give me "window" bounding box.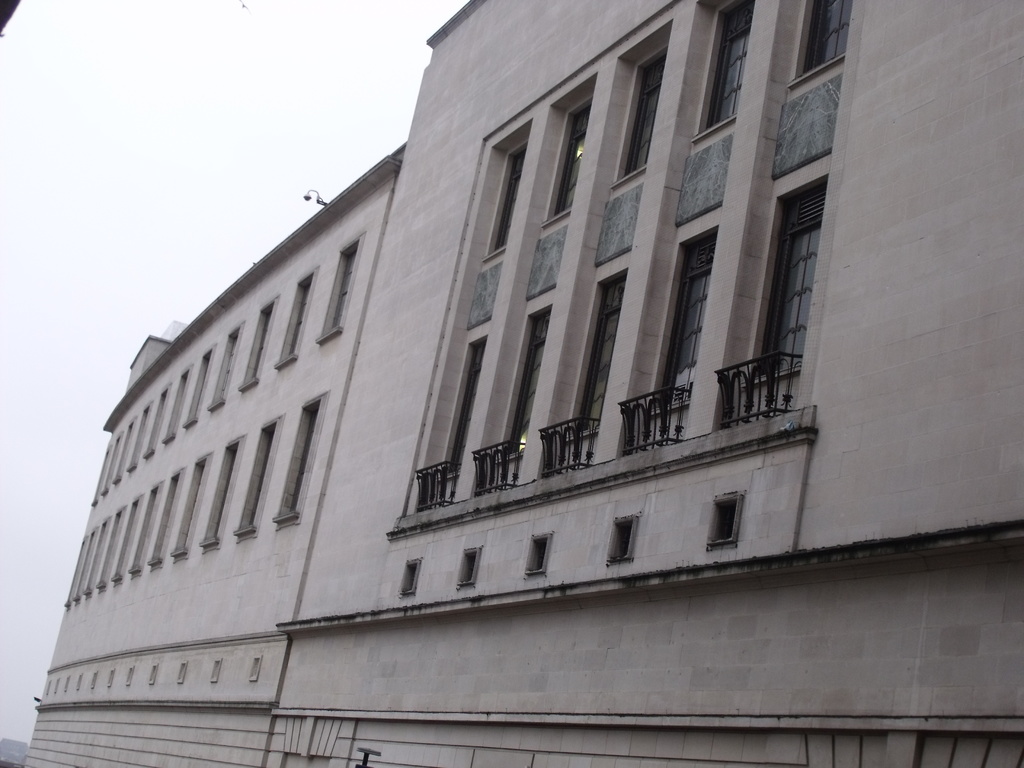
left=522, top=534, right=560, bottom=581.
